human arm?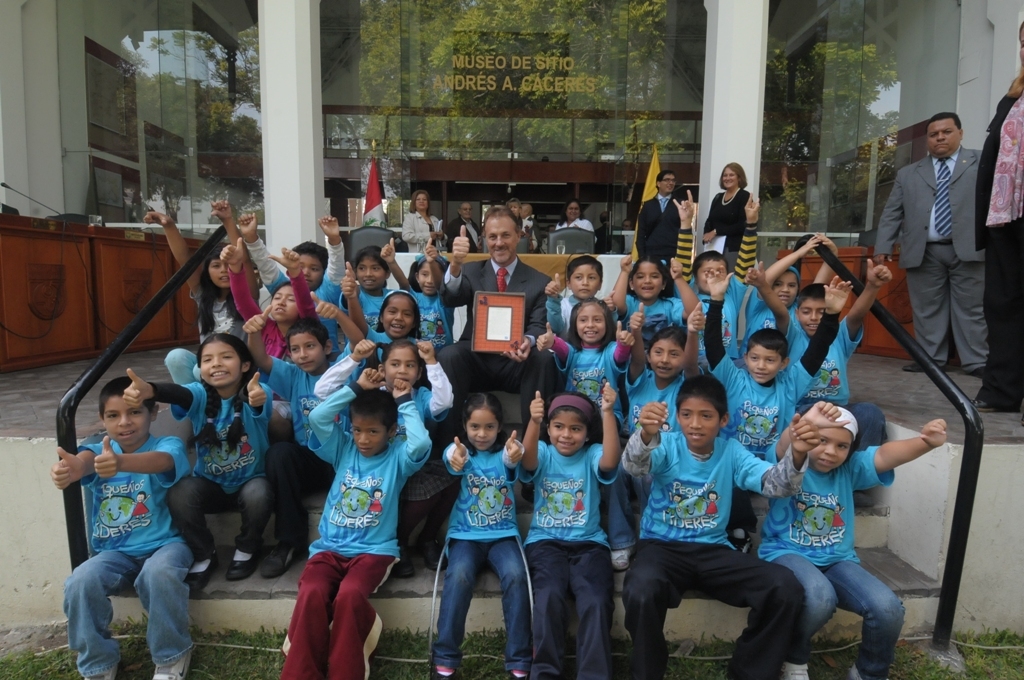
(251, 367, 285, 434)
